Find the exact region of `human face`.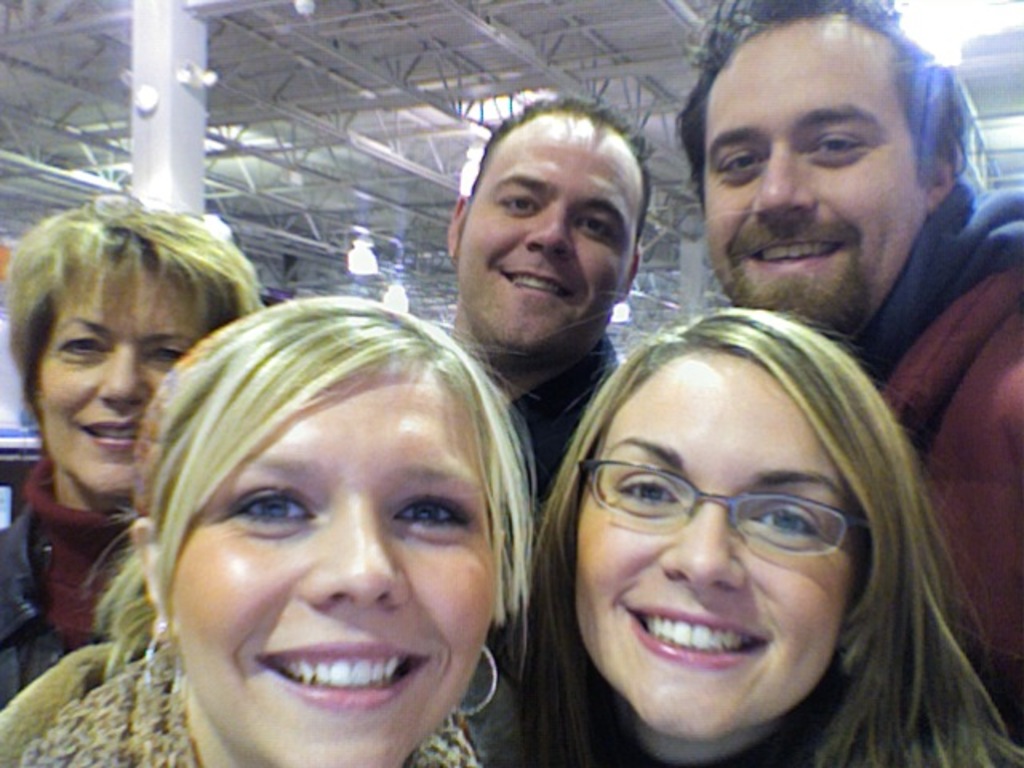
Exact region: box=[704, 11, 928, 331].
